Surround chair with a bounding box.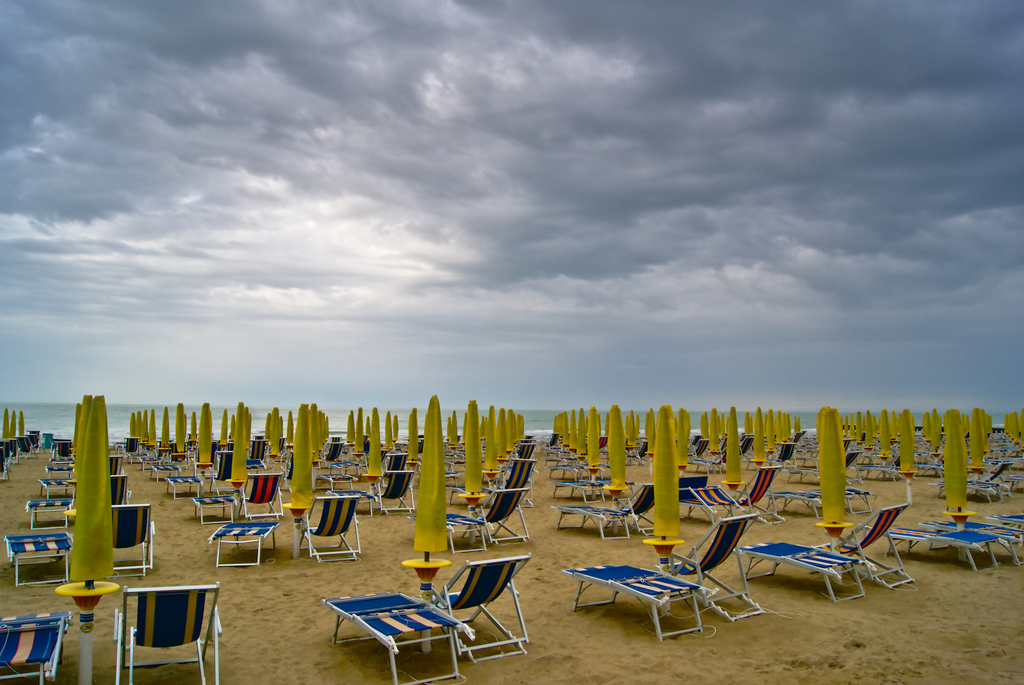
bbox(0, 449, 10, 479).
